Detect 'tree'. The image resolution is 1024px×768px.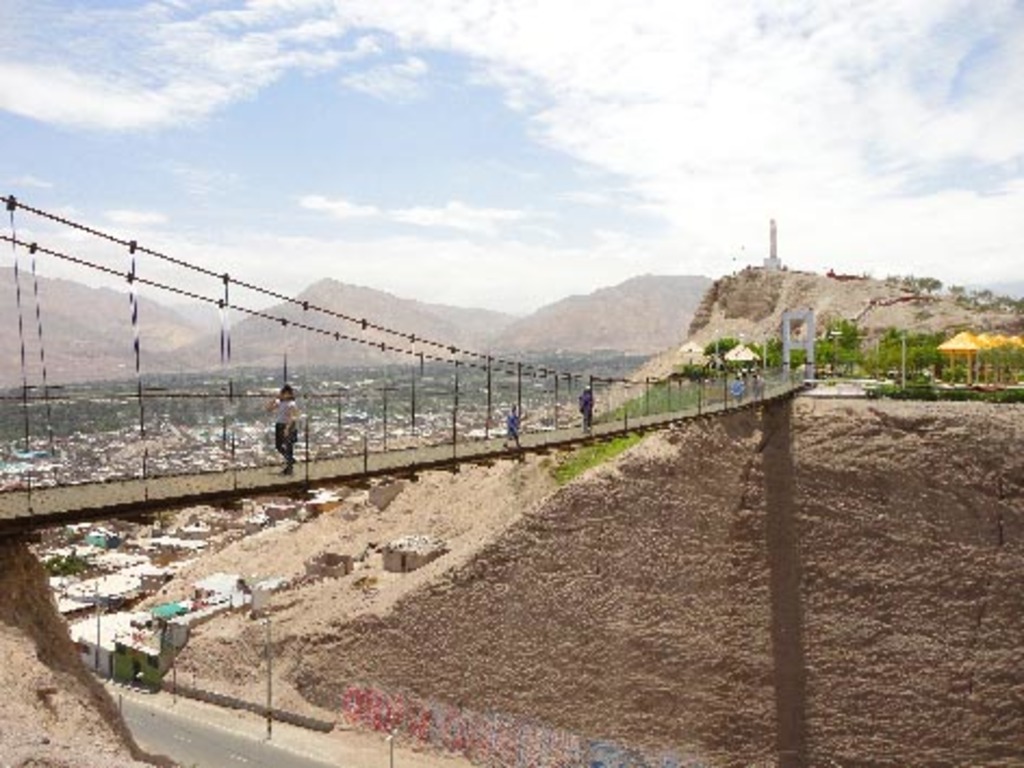
705:332:738:356.
